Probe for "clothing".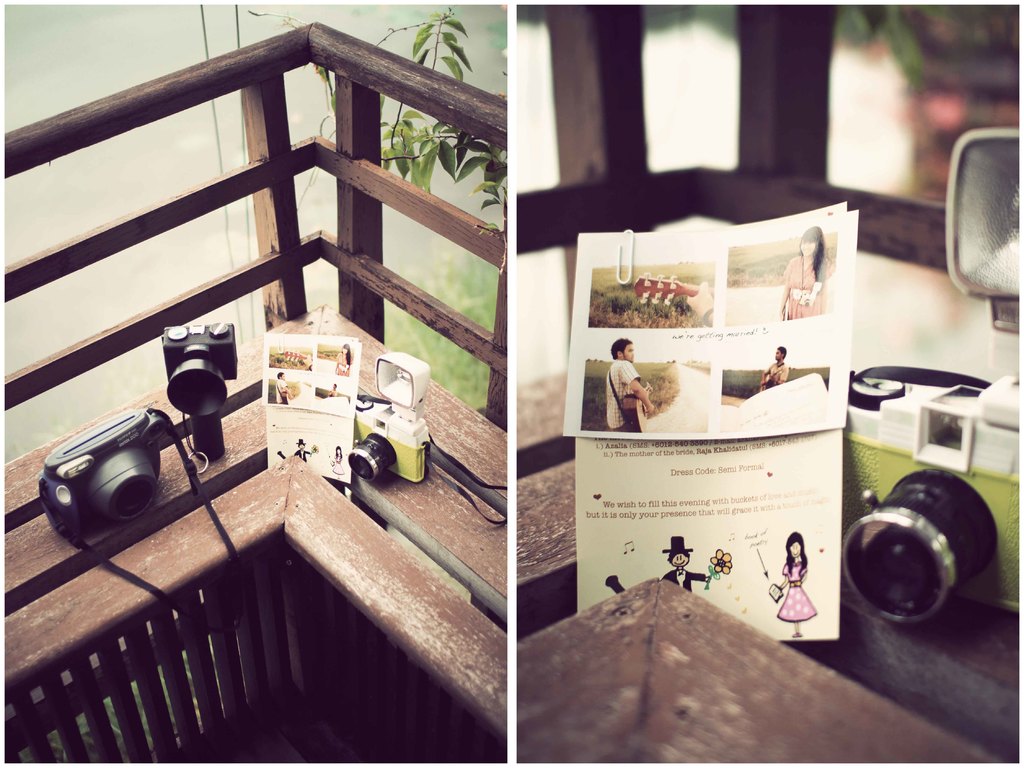
Probe result: BBox(279, 381, 292, 406).
